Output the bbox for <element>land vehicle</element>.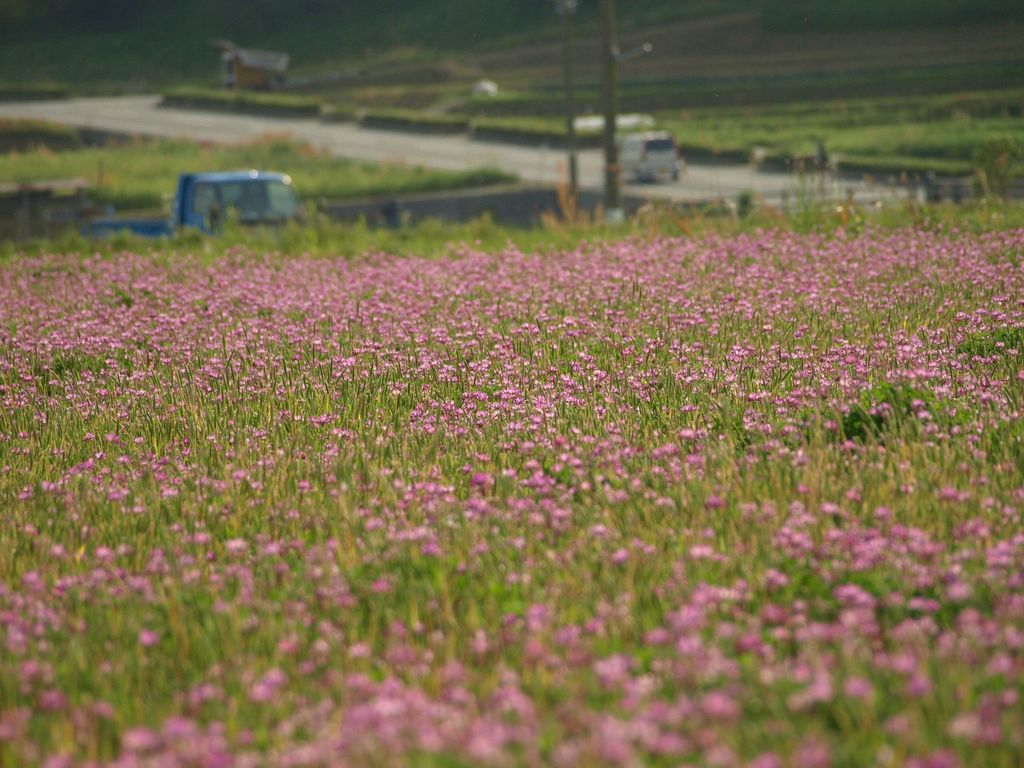
box=[83, 162, 301, 231].
